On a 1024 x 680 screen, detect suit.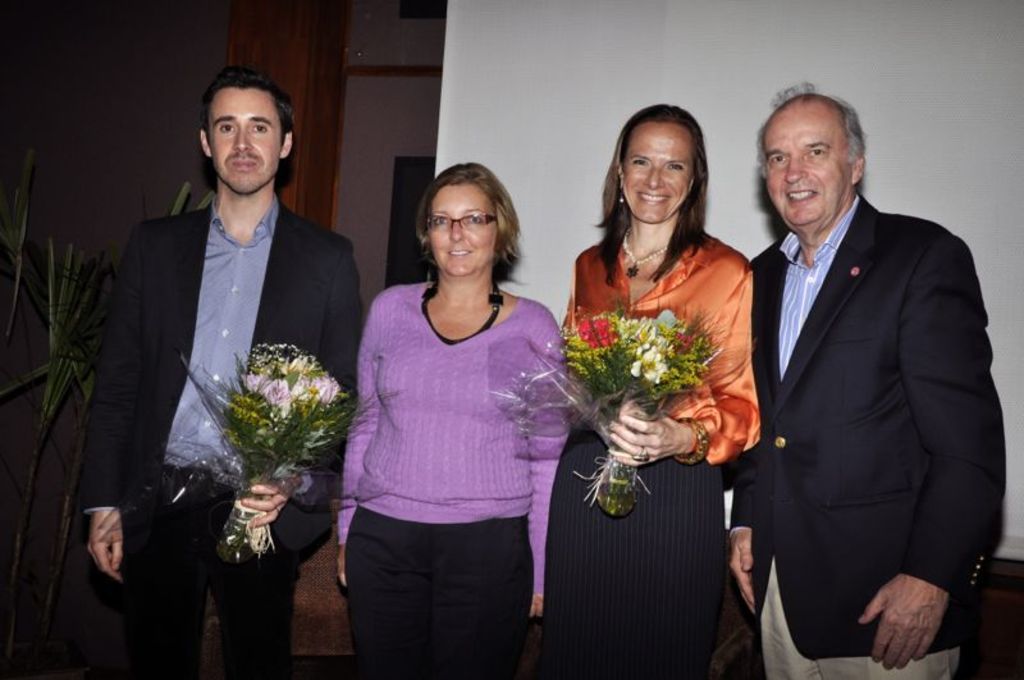
detection(83, 196, 365, 599).
